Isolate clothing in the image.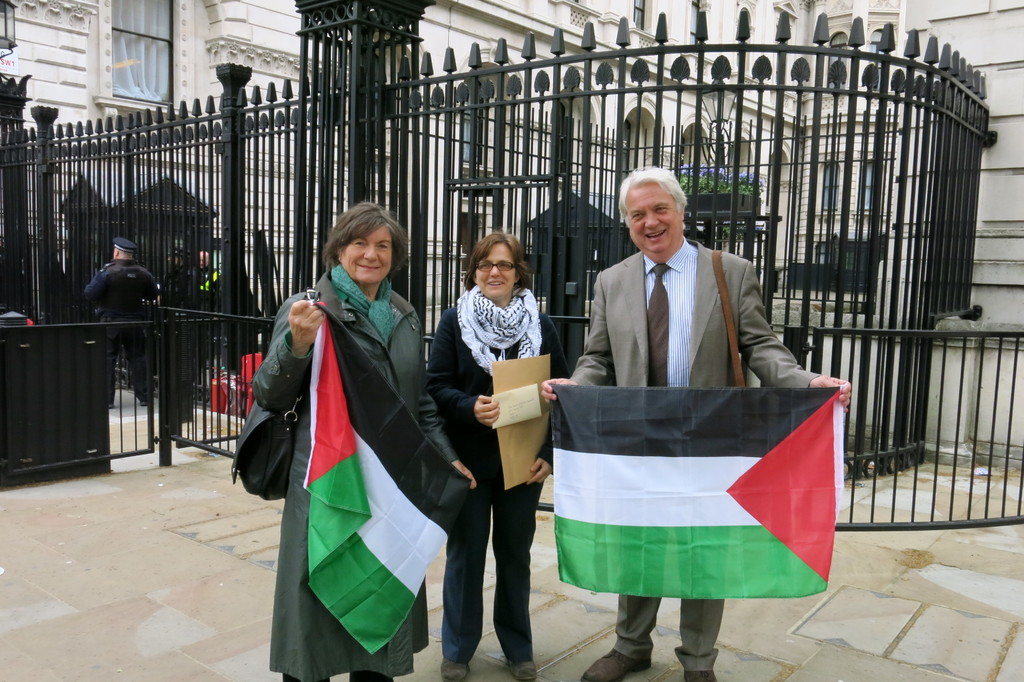
Isolated region: [x1=246, y1=264, x2=476, y2=681].
